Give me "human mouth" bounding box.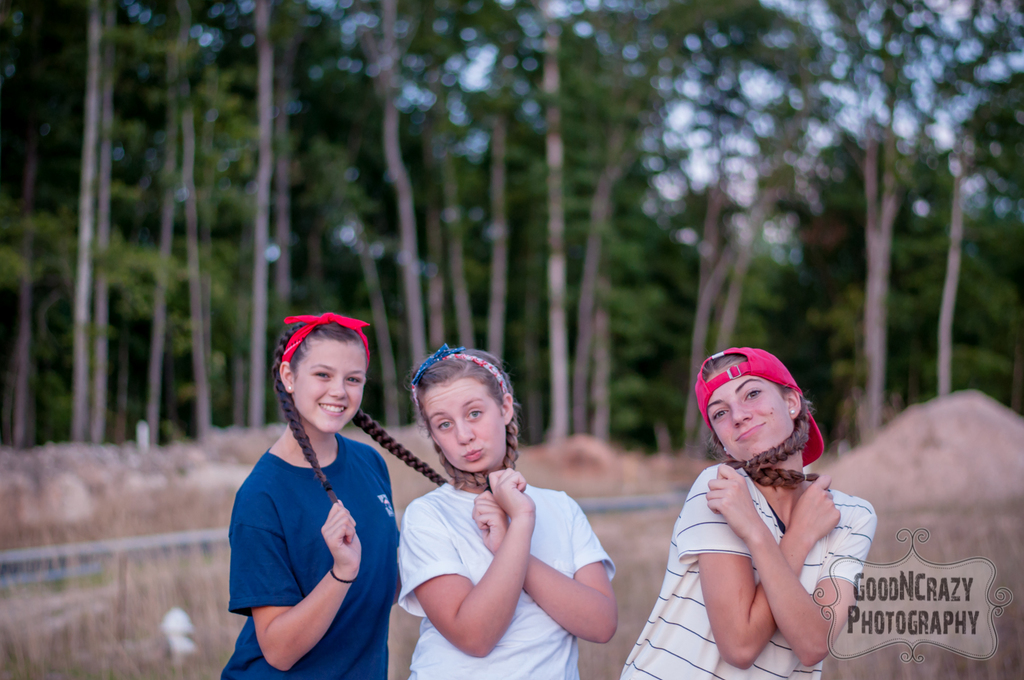
left=737, top=425, right=763, bottom=440.
